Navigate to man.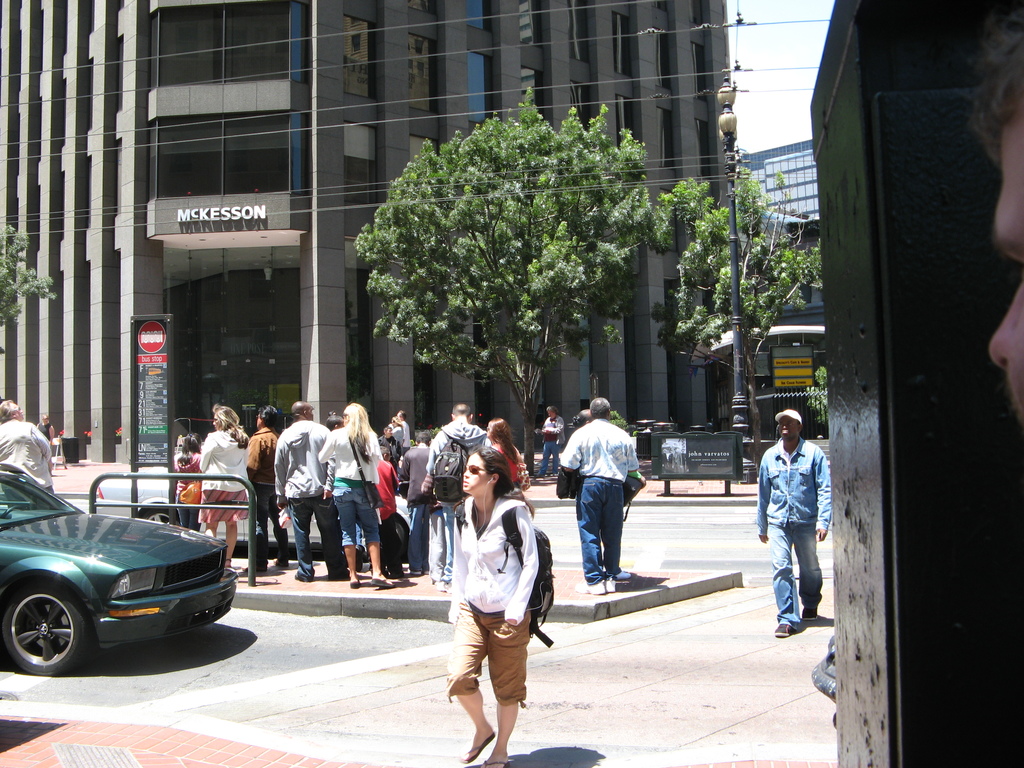
Navigation target: Rect(424, 402, 488, 593).
